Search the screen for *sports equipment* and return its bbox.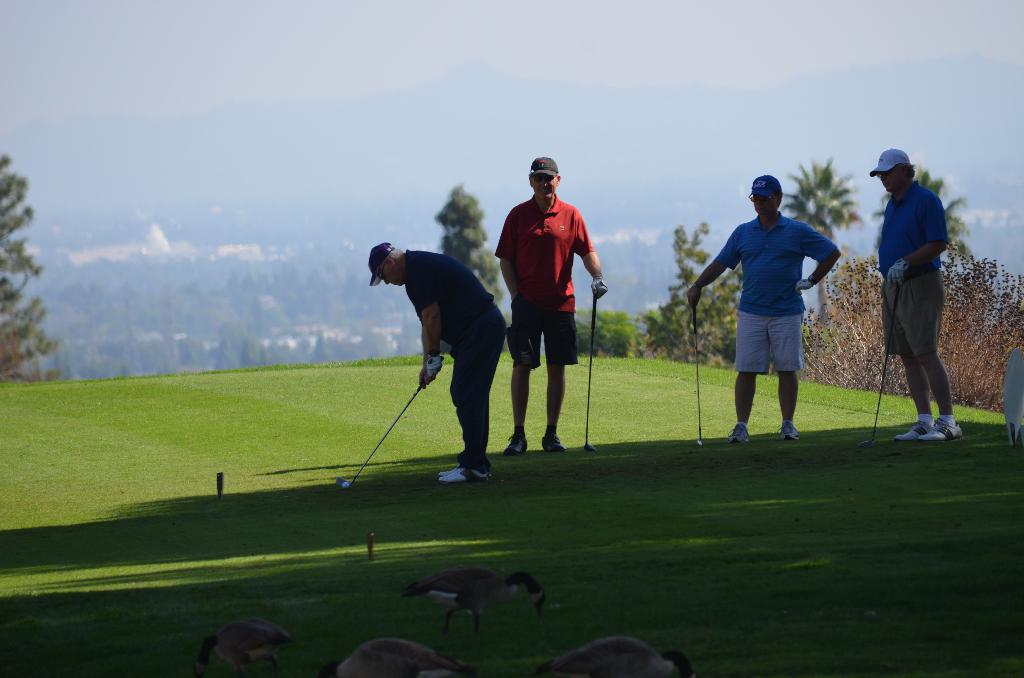
Found: bbox=(582, 288, 596, 455).
